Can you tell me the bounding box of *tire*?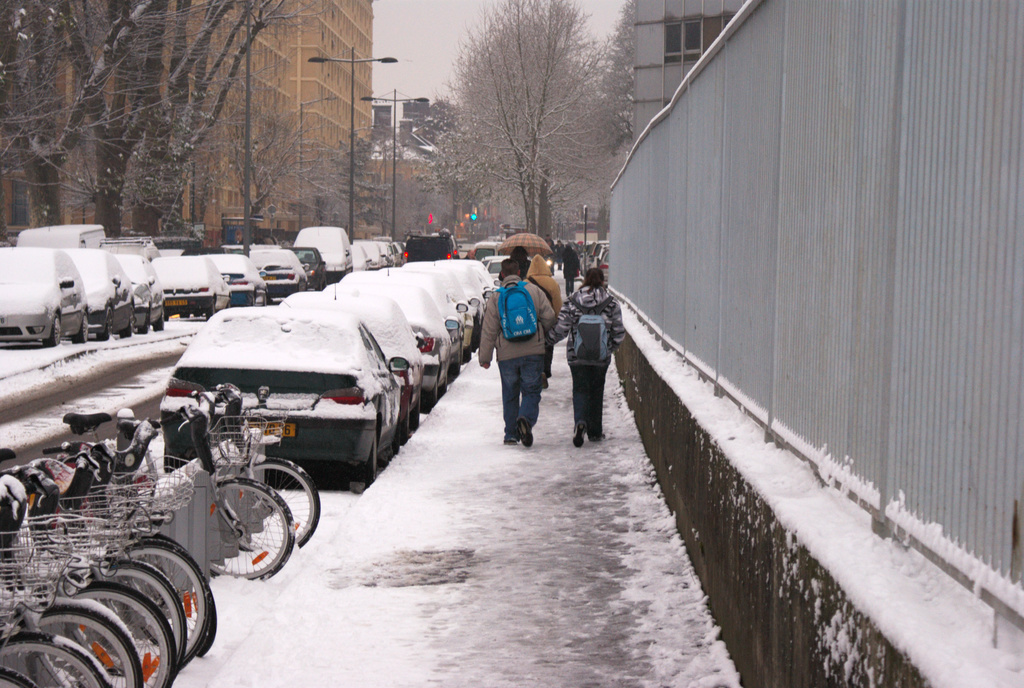
<bbox>70, 310, 90, 344</bbox>.
